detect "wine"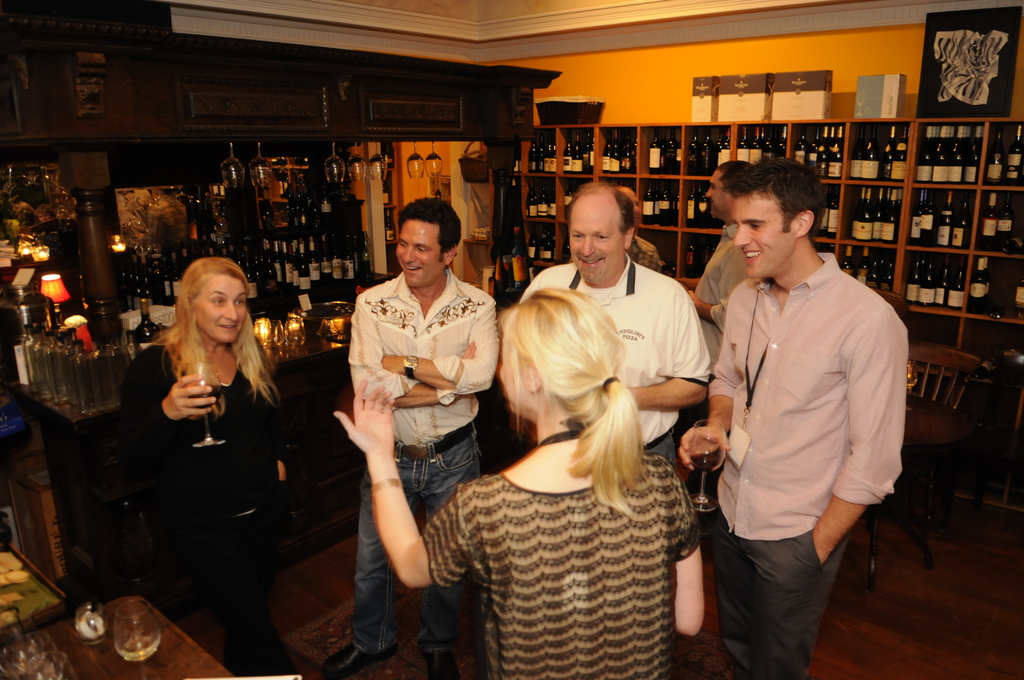
856, 189, 873, 242
